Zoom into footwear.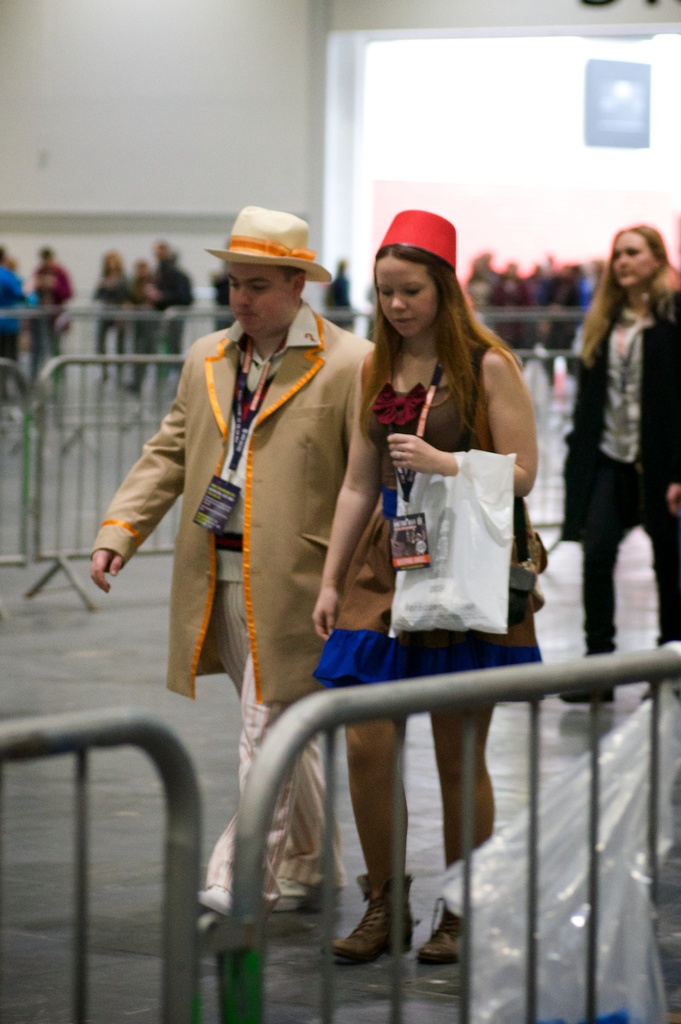
Zoom target: pyautogui.locateOnScreen(182, 889, 242, 945).
